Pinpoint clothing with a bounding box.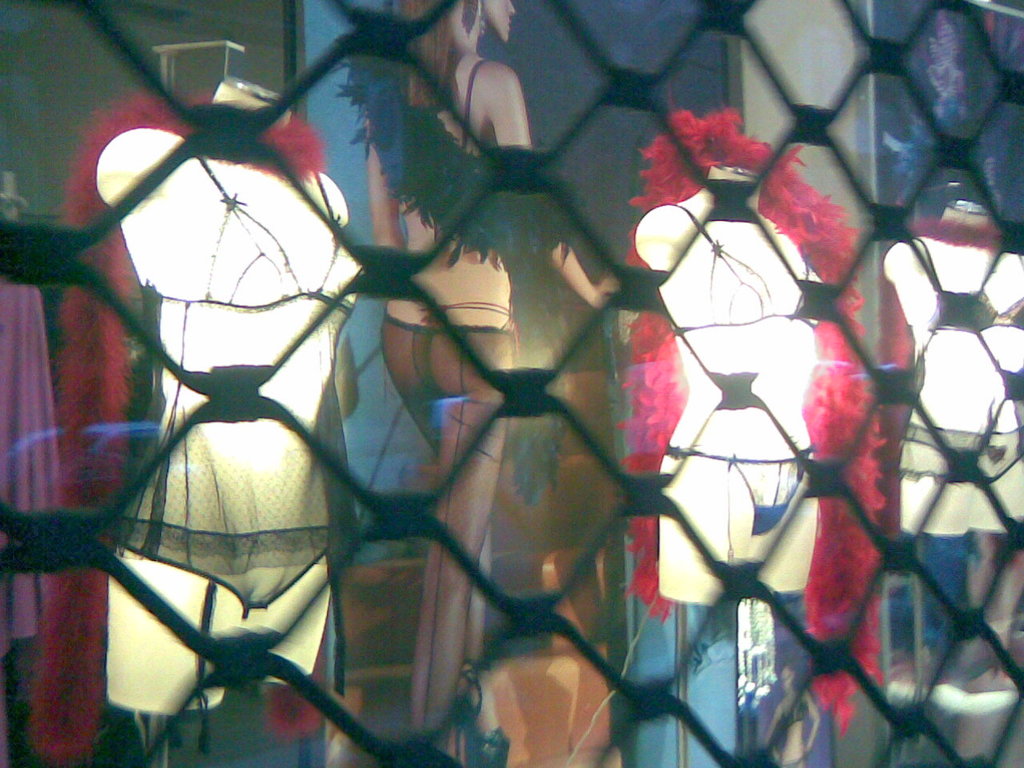
[left=115, top=153, right=366, bottom=610].
